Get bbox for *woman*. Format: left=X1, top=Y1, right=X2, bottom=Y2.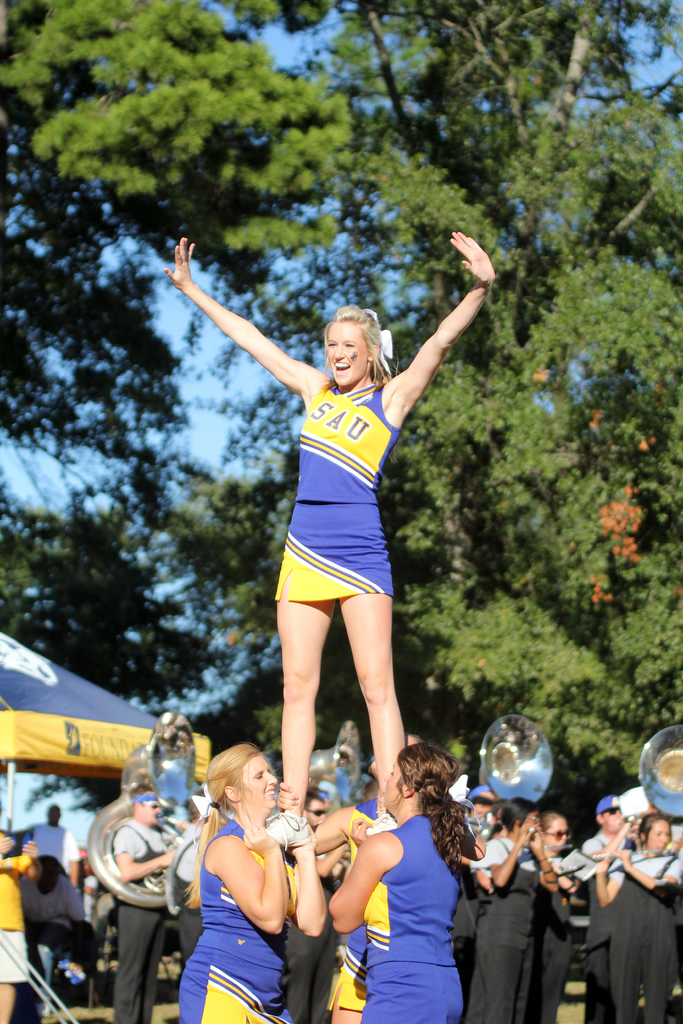
left=327, top=739, right=481, bottom=1023.
